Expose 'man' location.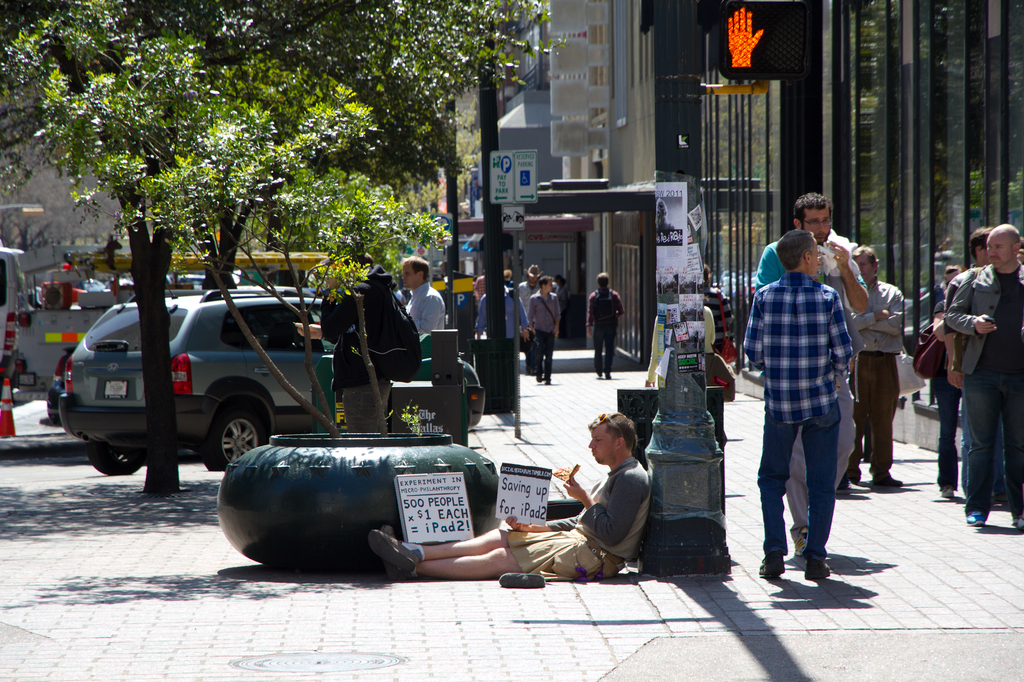
Exposed at {"left": 525, "top": 273, "right": 560, "bottom": 386}.
